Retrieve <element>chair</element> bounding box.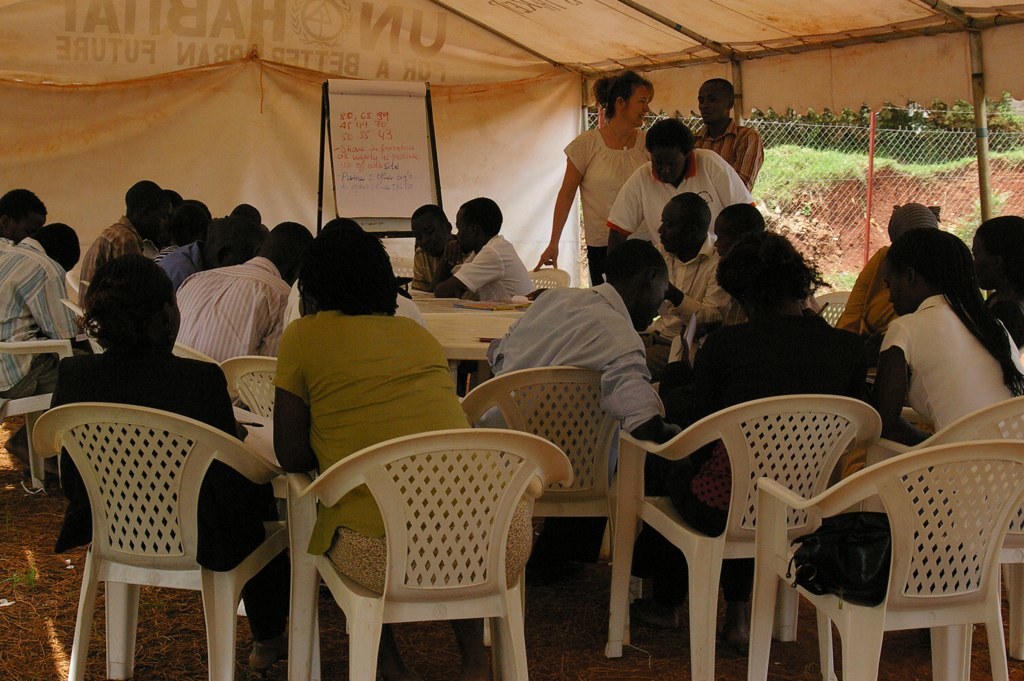
Bounding box: {"left": 880, "top": 388, "right": 1023, "bottom": 660}.
